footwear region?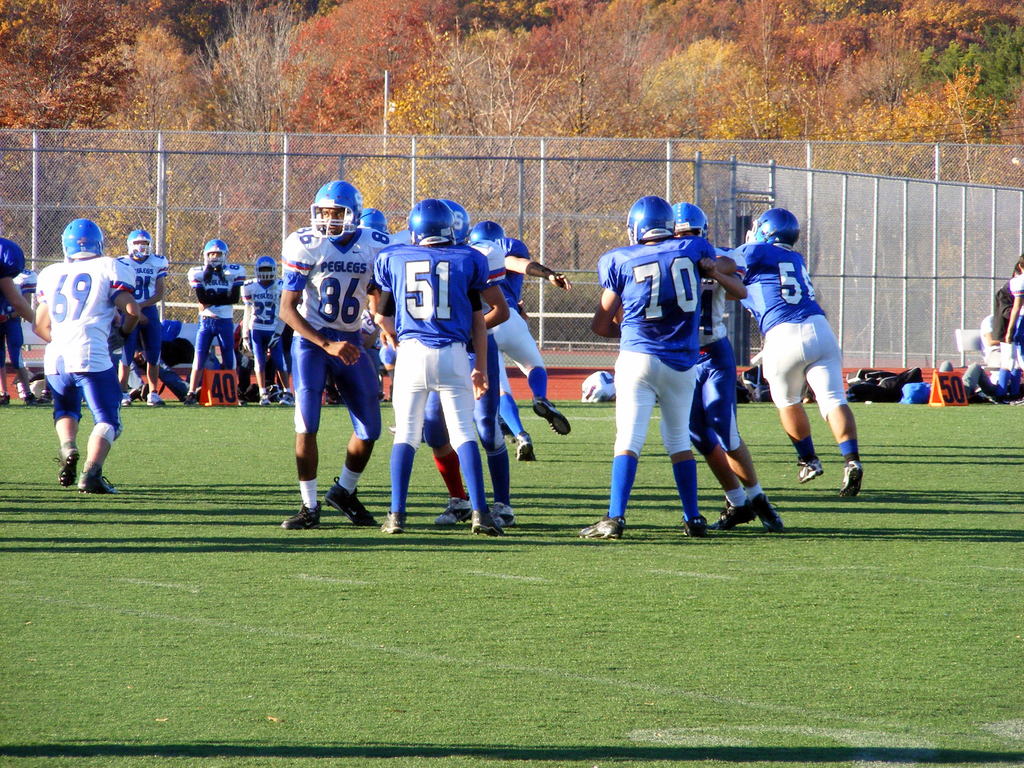
left=232, top=397, right=250, bottom=408
